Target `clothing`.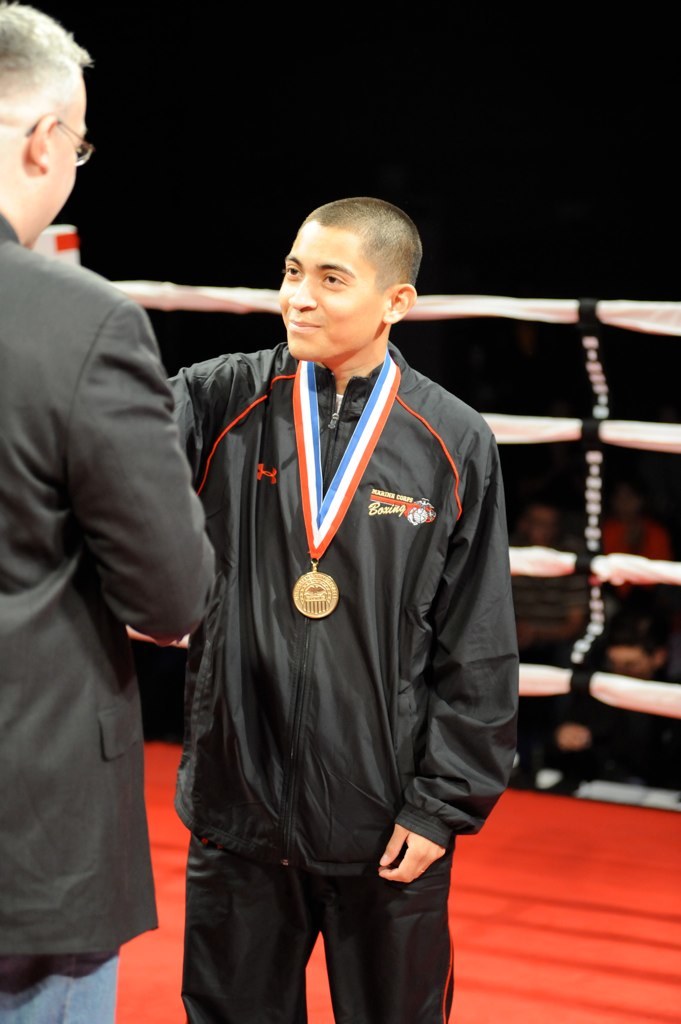
Target region: select_region(0, 225, 230, 1023).
